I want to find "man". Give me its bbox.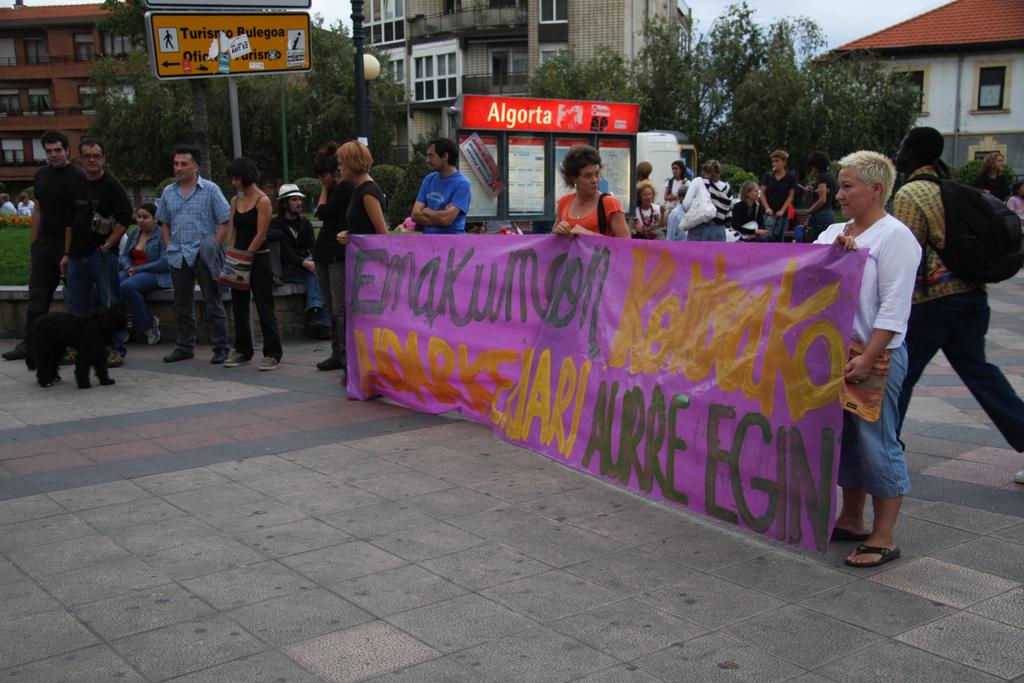
{"x1": 893, "y1": 129, "x2": 1023, "y2": 486}.
